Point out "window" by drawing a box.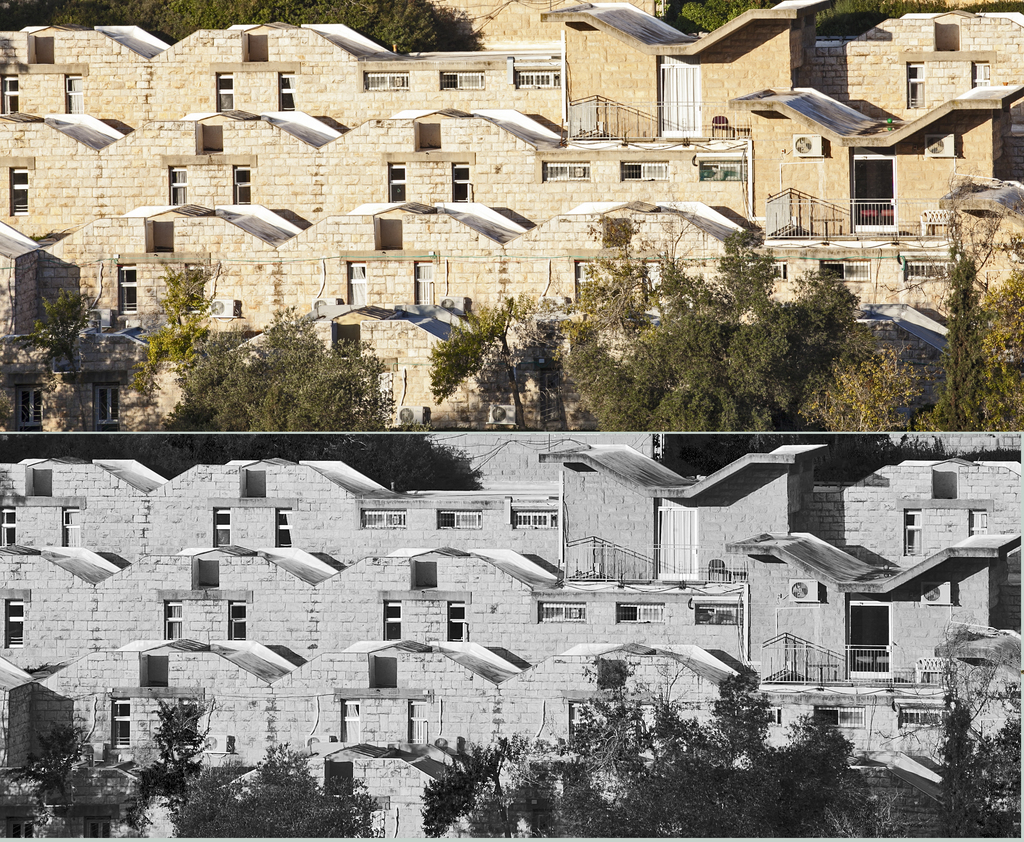
<bbox>360, 511, 408, 527</bbox>.
